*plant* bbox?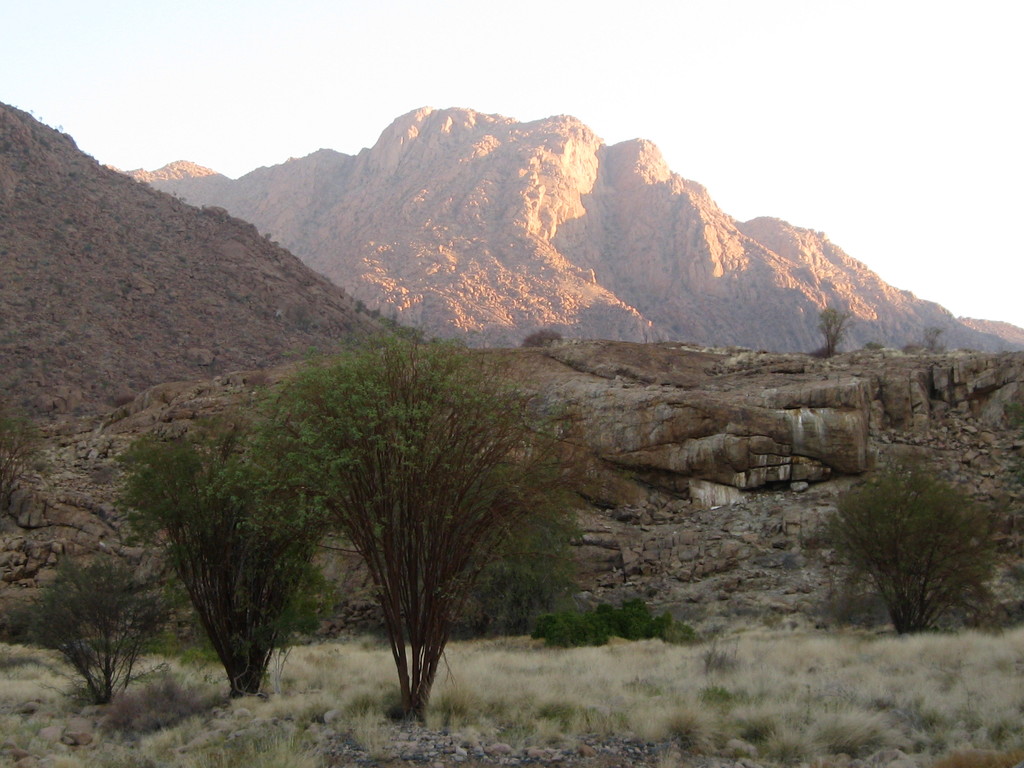
{"left": 170, "top": 556, "right": 359, "bottom": 678}
